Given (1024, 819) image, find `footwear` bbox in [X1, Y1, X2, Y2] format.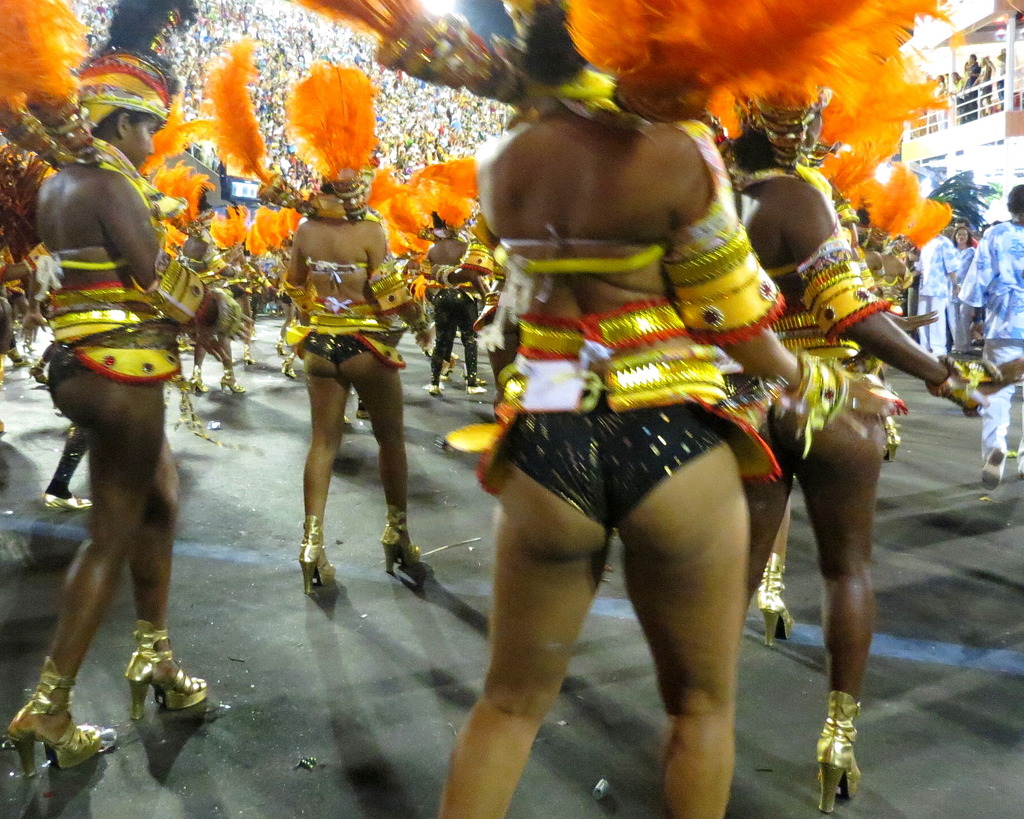
[298, 512, 343, 603].
